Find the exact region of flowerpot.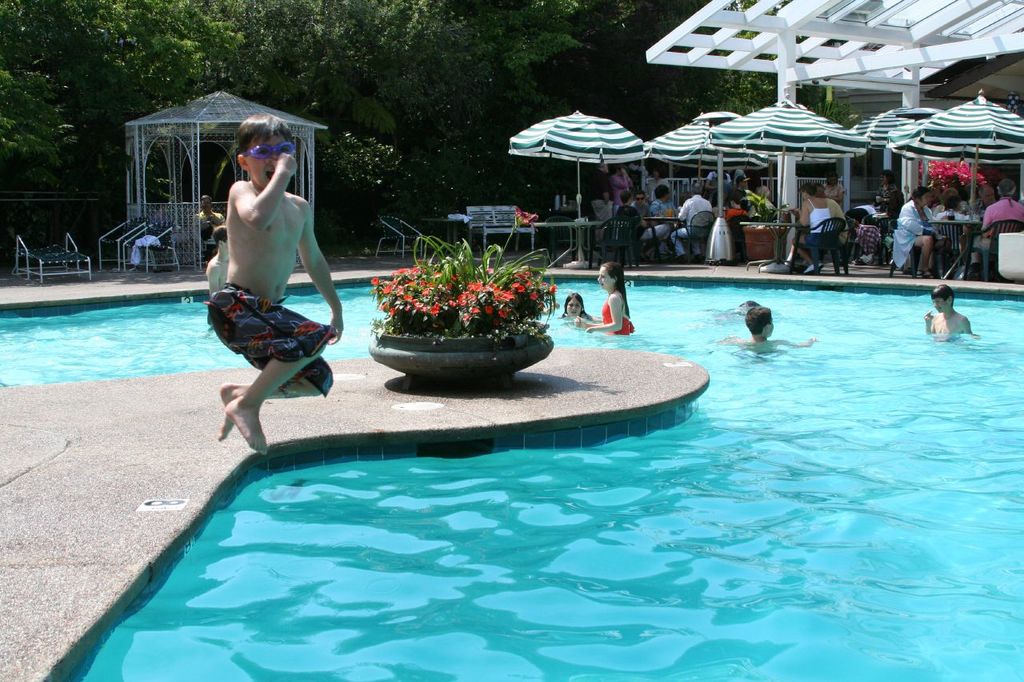
Exact region: select_region(374, 250, 544, 393).
